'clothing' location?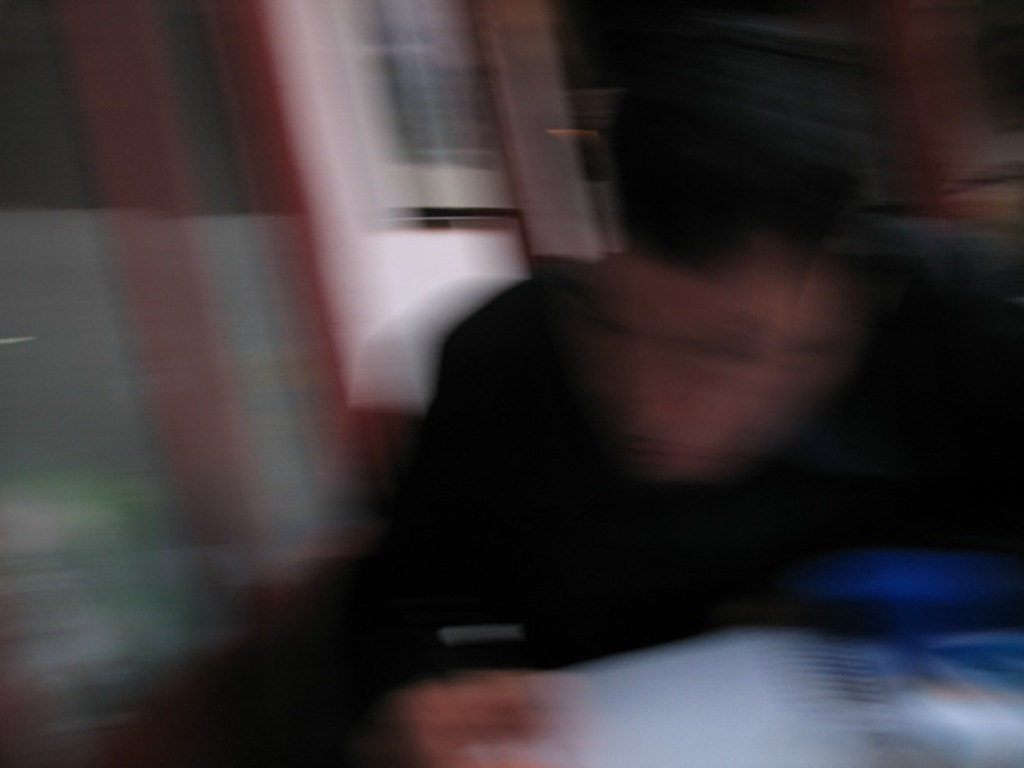
BBox(147, 205, 1023, 767)
